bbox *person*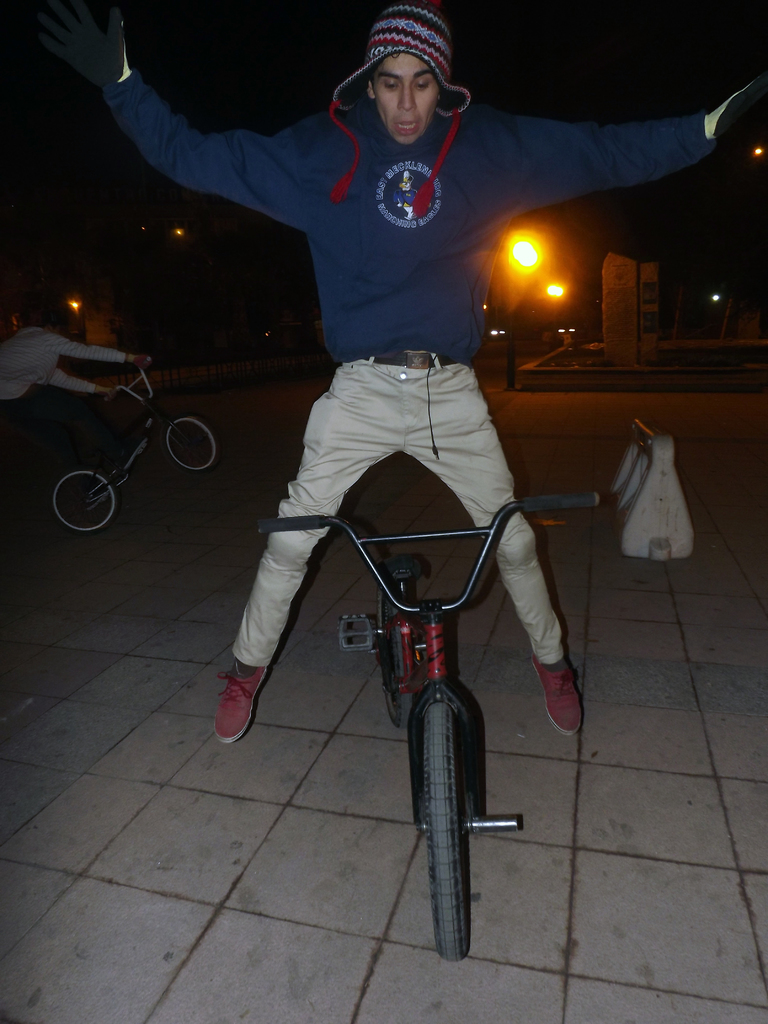
BBox(84, 0, 572, 661)
